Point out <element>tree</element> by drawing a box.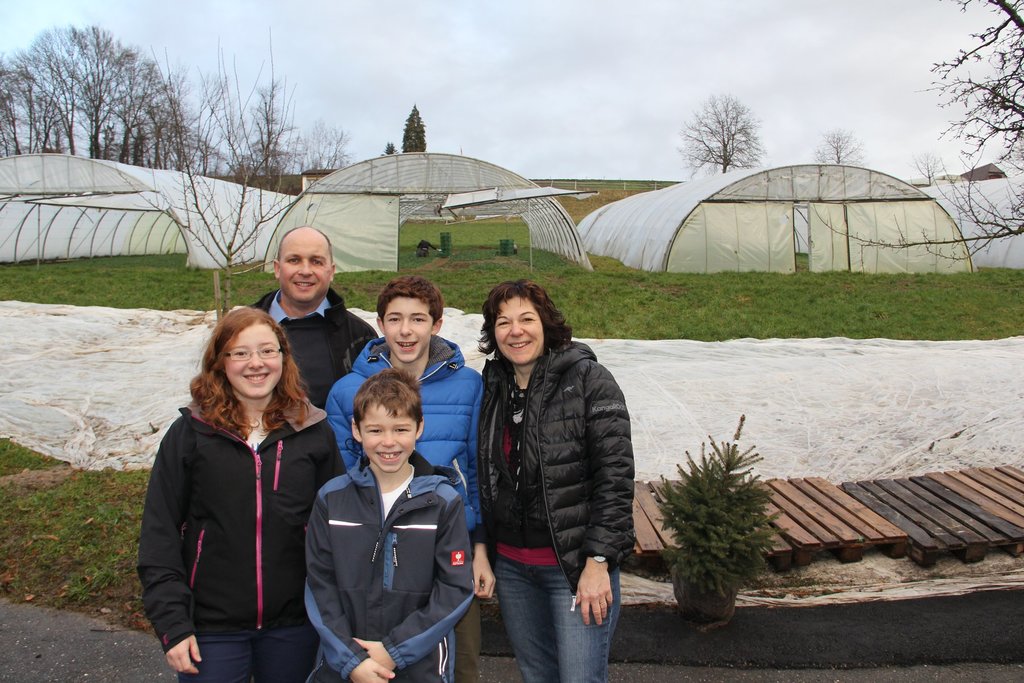
region(678, 90, 768, 184).
